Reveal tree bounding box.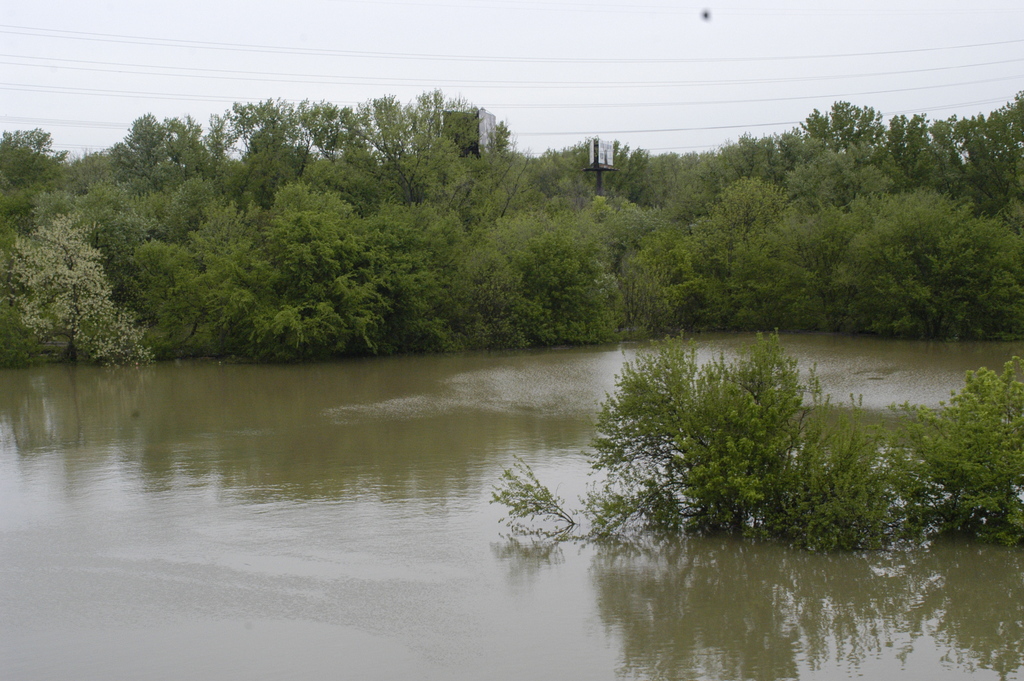
Revealed: 818 204 1022 343.
